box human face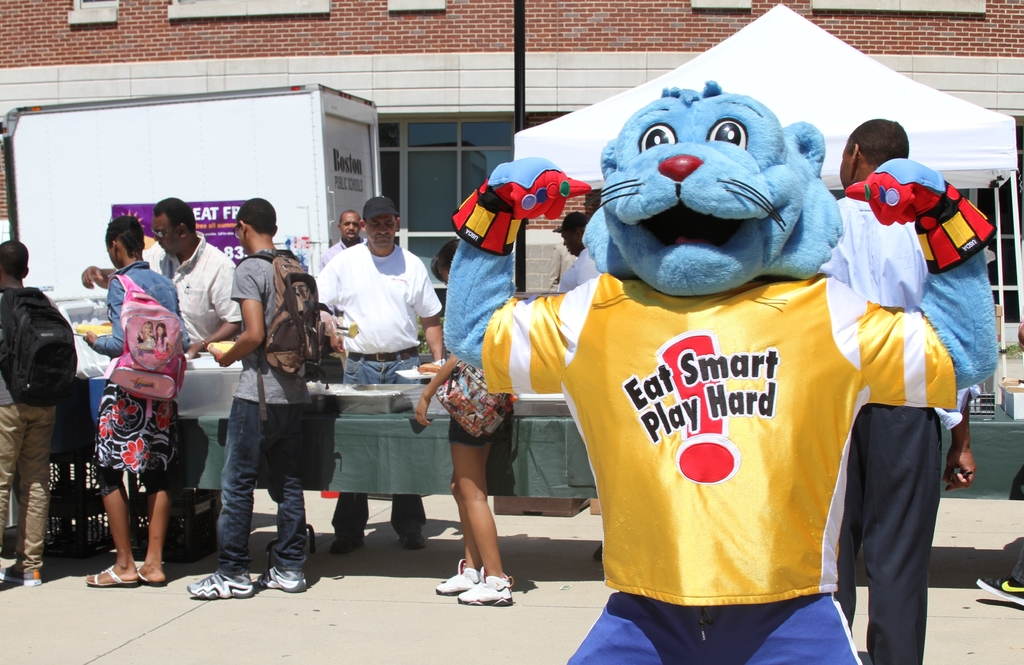
[367, 217, 396, 250]
